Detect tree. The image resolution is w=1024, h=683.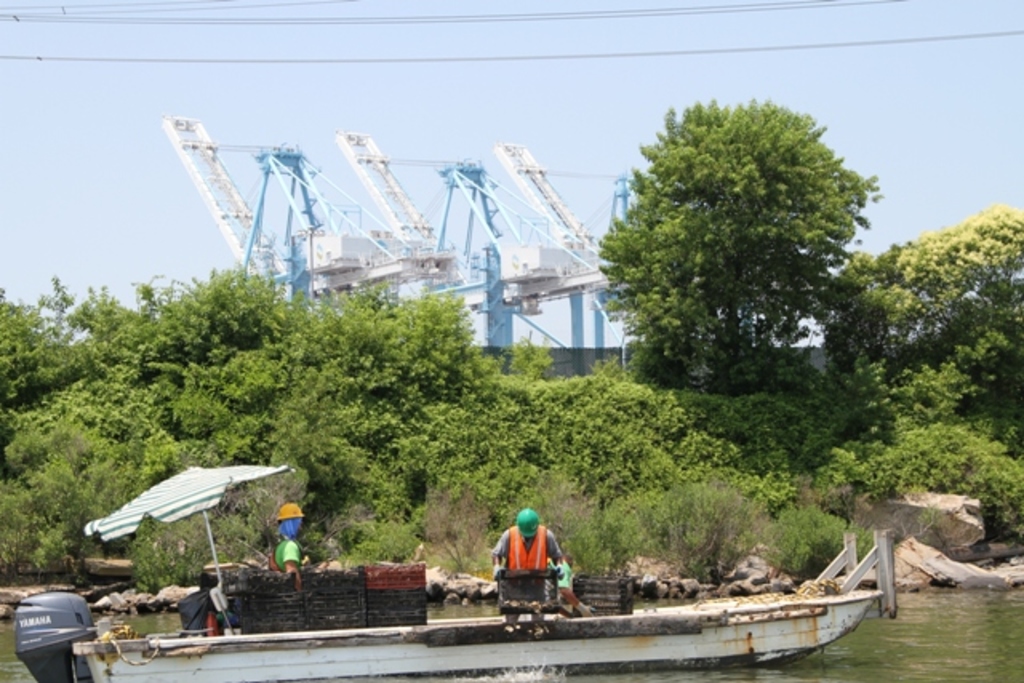
x1=594 y1=83 x2=891 y2=417.
